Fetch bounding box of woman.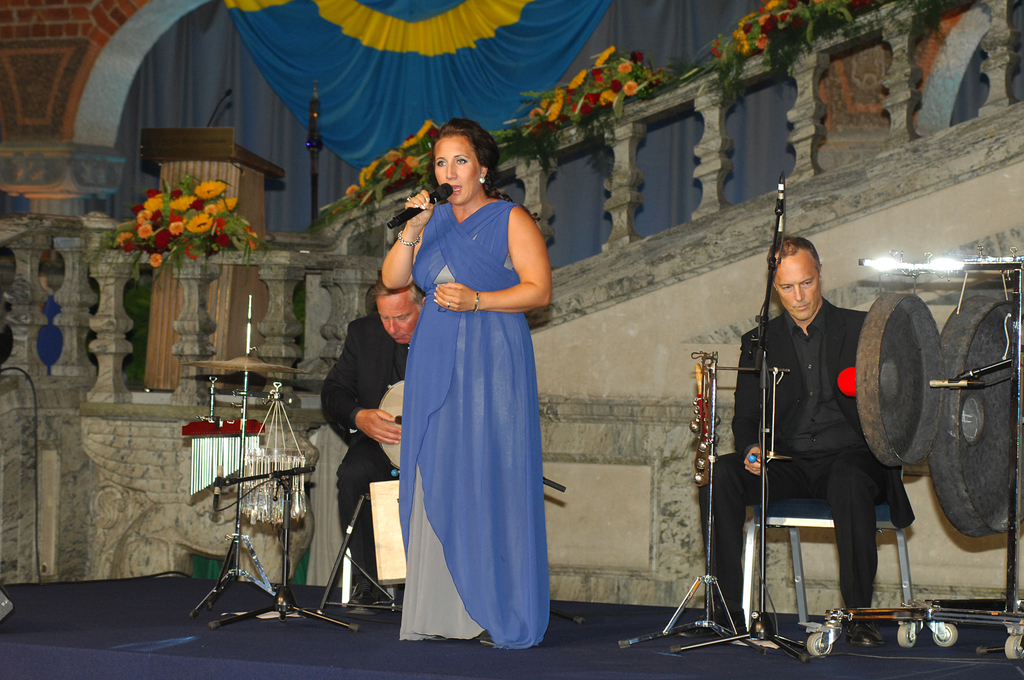
Bbox: 387:117:561:671.
